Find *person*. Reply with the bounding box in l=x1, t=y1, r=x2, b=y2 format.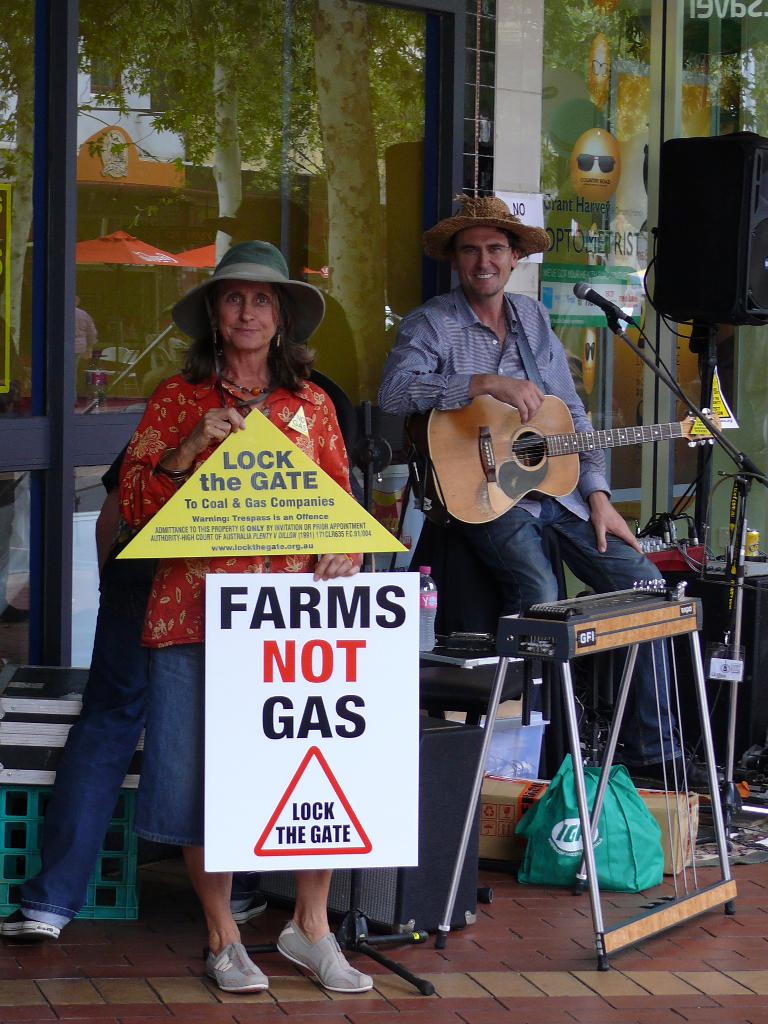
l=106, t=236, r=376, b=988.
